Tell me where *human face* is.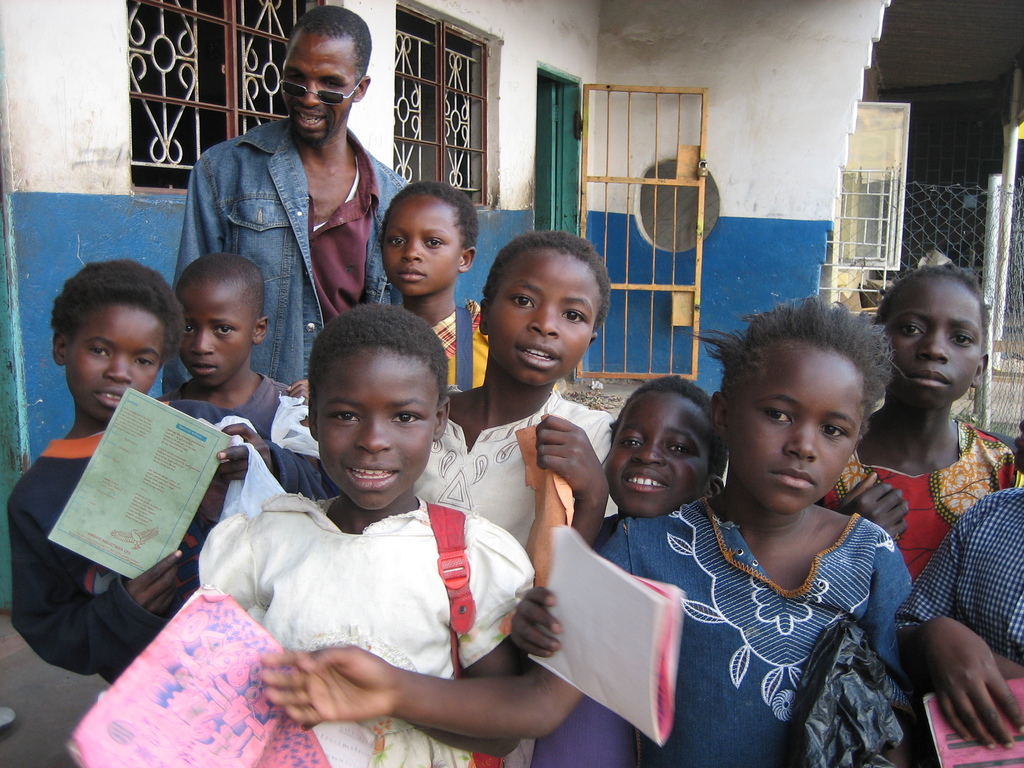
*human face* is at {"x1": 67, "y1": 305, "x2": 169, "y2": 419}.
